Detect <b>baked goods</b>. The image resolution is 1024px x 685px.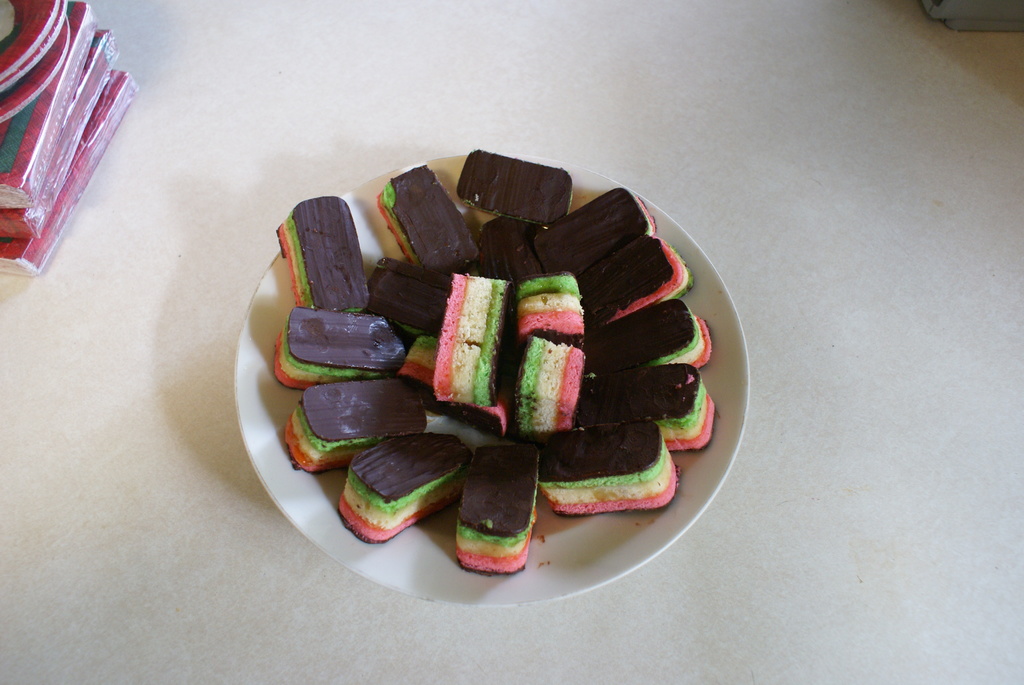
[570, 361, 722, 461].
